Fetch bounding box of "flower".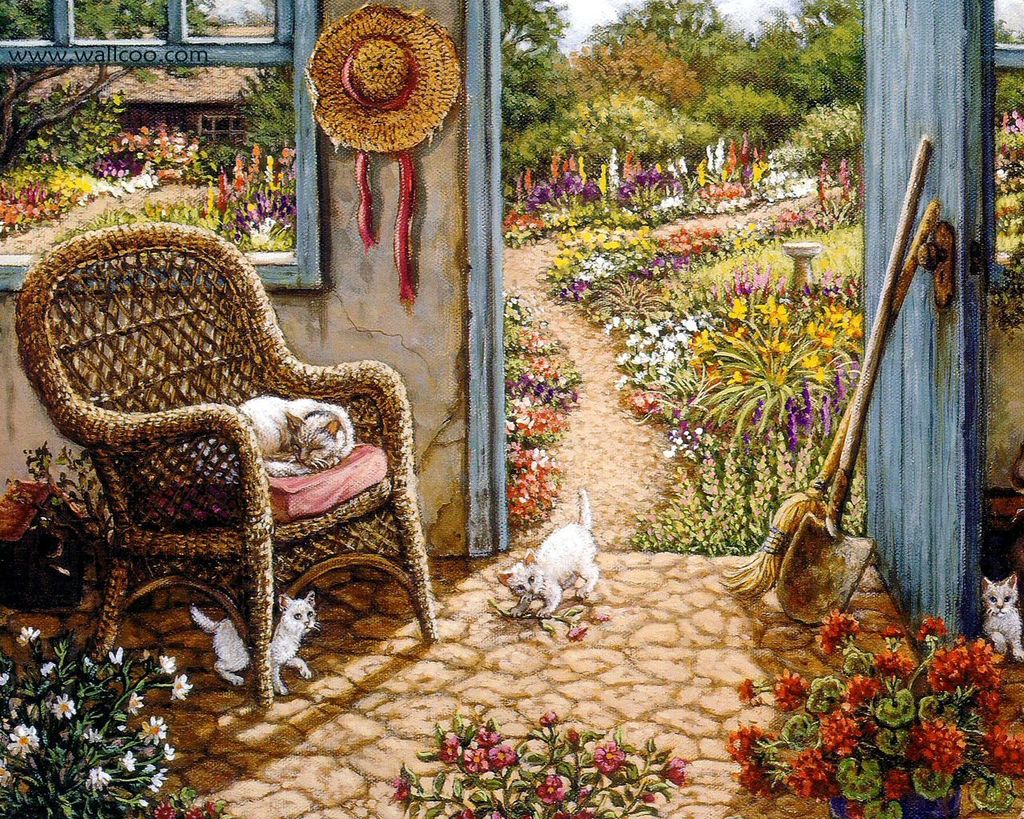
Bbox: rect(18, 627, 43, 647).
